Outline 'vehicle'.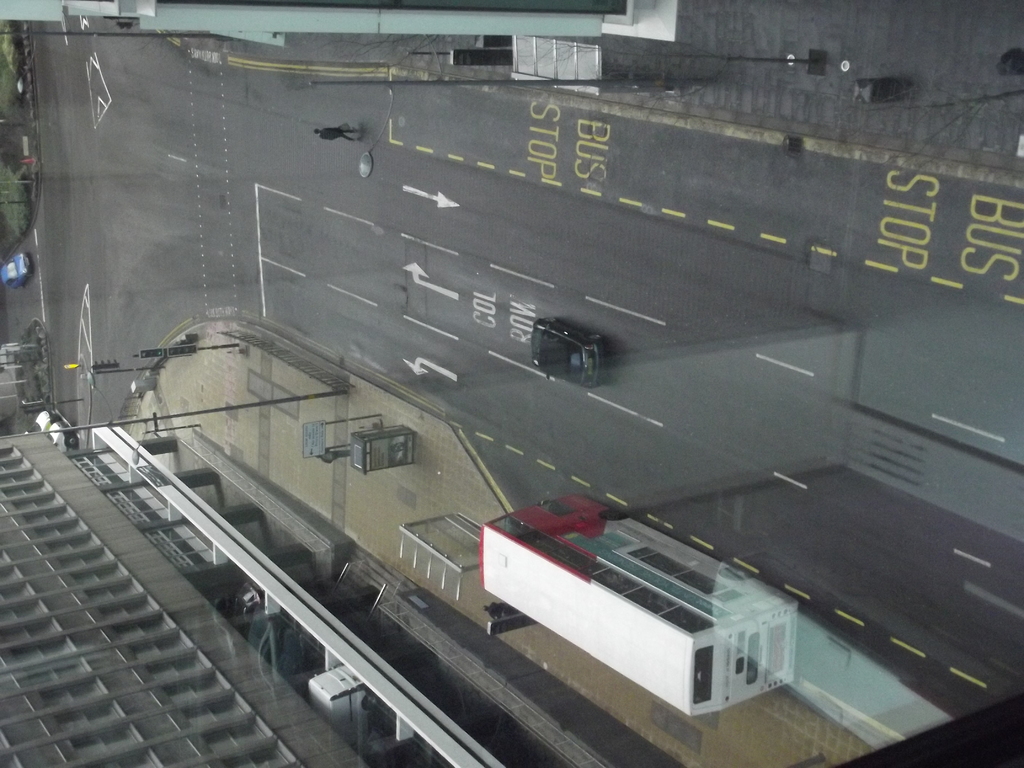
Outline: {"x1": 3, "y1": 252, "x2": 31, "y2": 288}.
